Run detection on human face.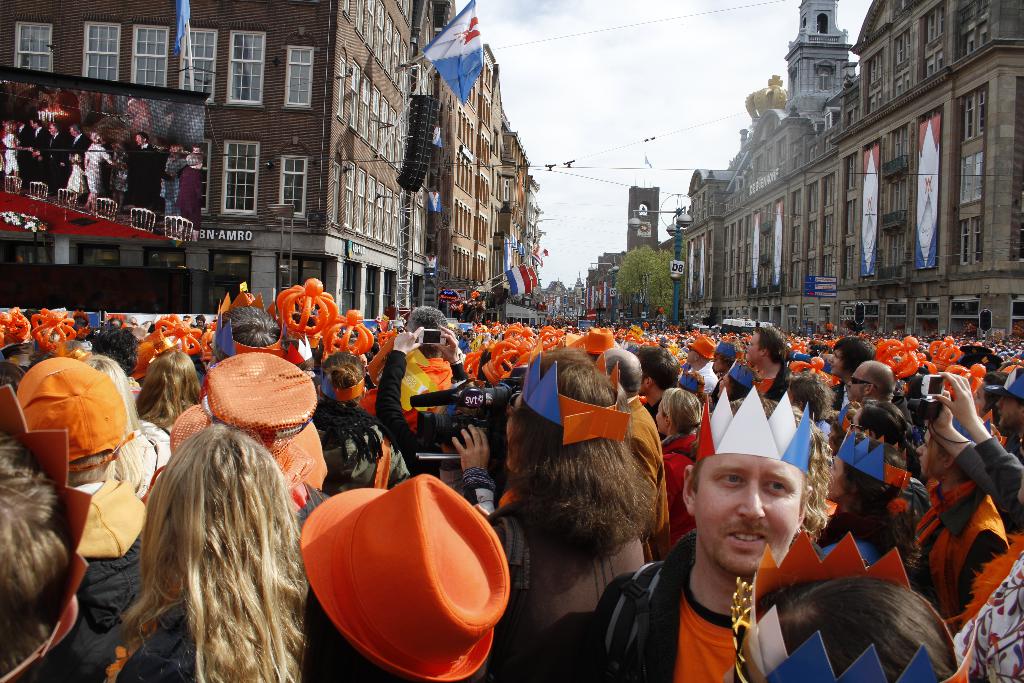
Result: (x1=721, y1=631, x2=767, y2=682).
